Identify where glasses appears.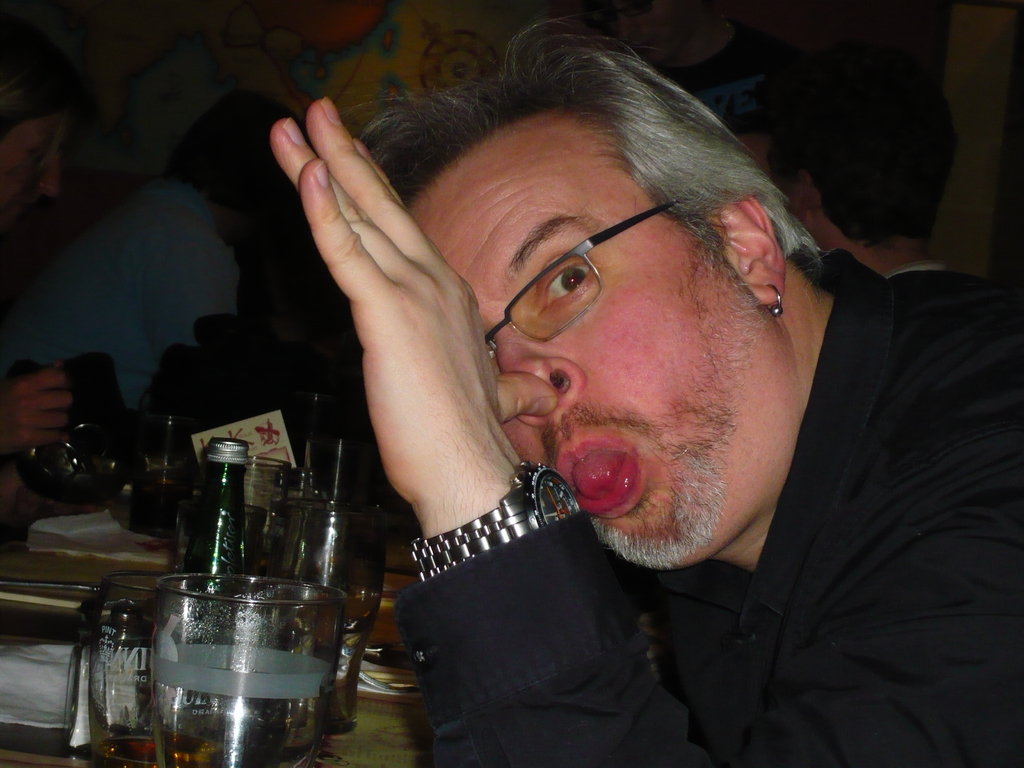
Appears at [left=485, top=193, right=696, bottom=379].
